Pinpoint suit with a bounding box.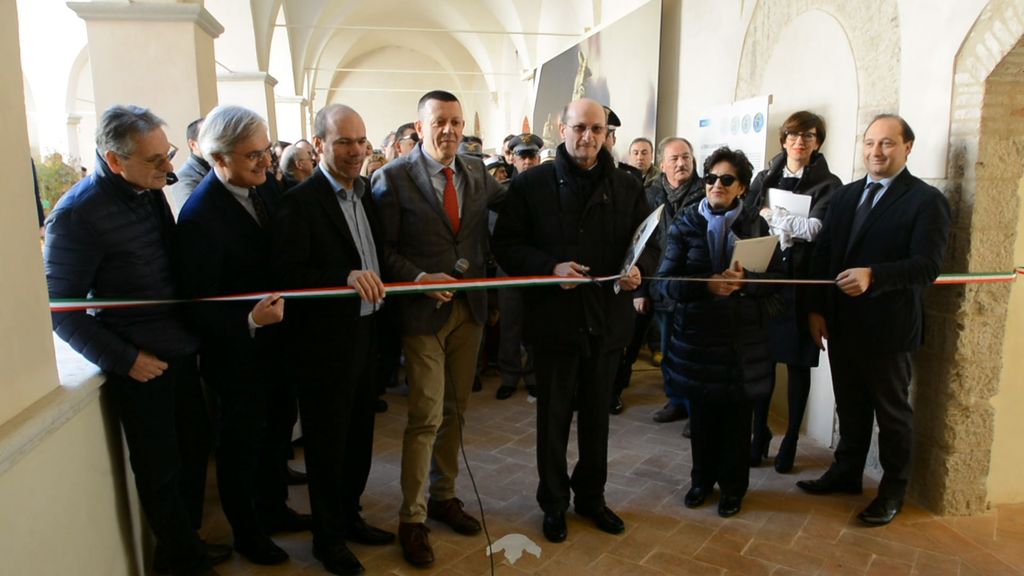
{"left": 166, "top": 156, "right": 208, "bottom": 214}.
